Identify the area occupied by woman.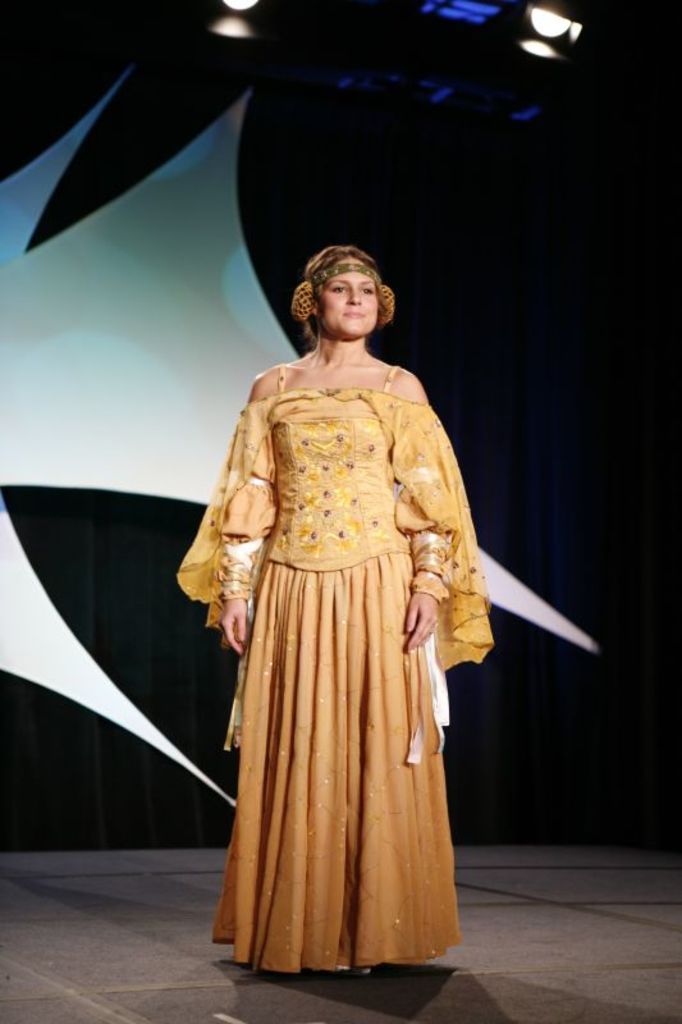
Area: 177:243:485:993.
